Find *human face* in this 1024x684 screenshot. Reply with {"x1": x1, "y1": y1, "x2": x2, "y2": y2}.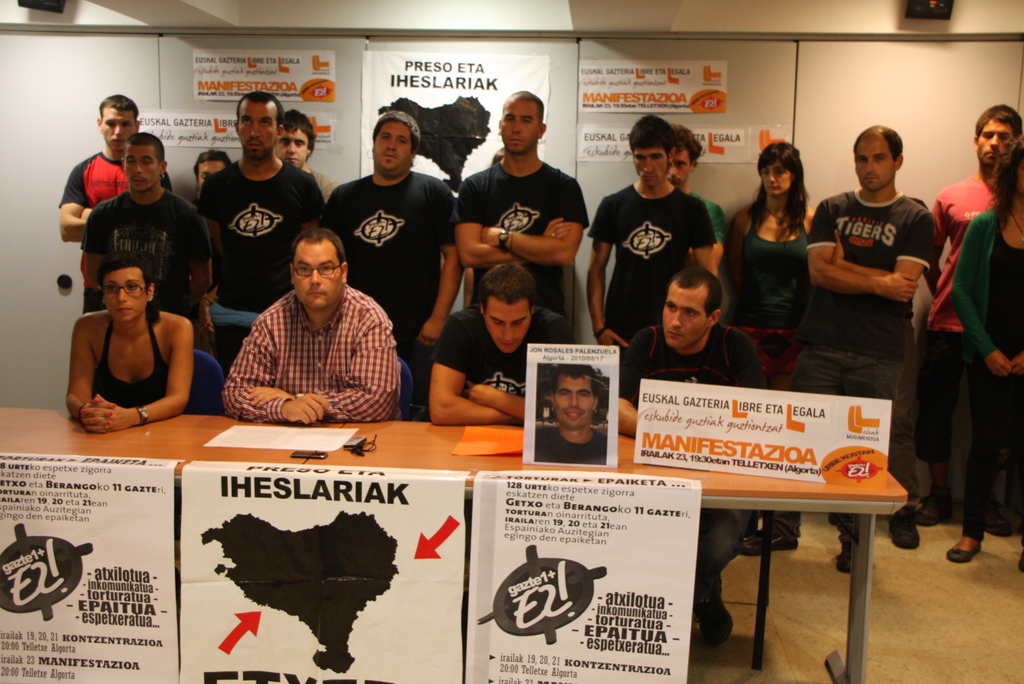
{"x1": 101, "y1": 269, "x2": 145, "y2": 320}.
